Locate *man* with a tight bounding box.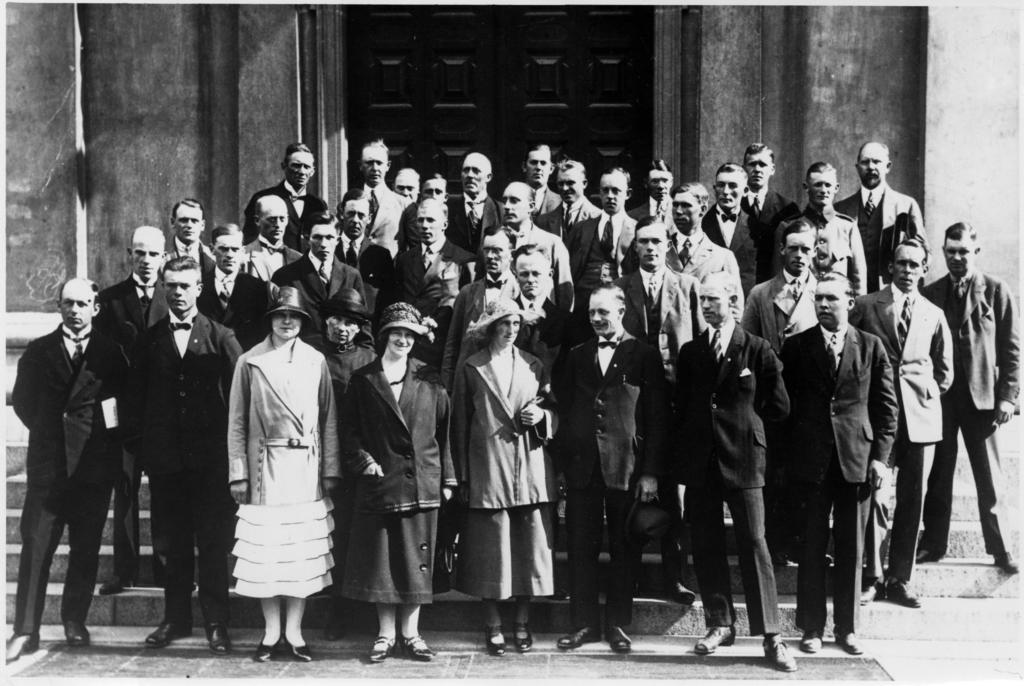
bbox(921, 218, 1023, 589).
